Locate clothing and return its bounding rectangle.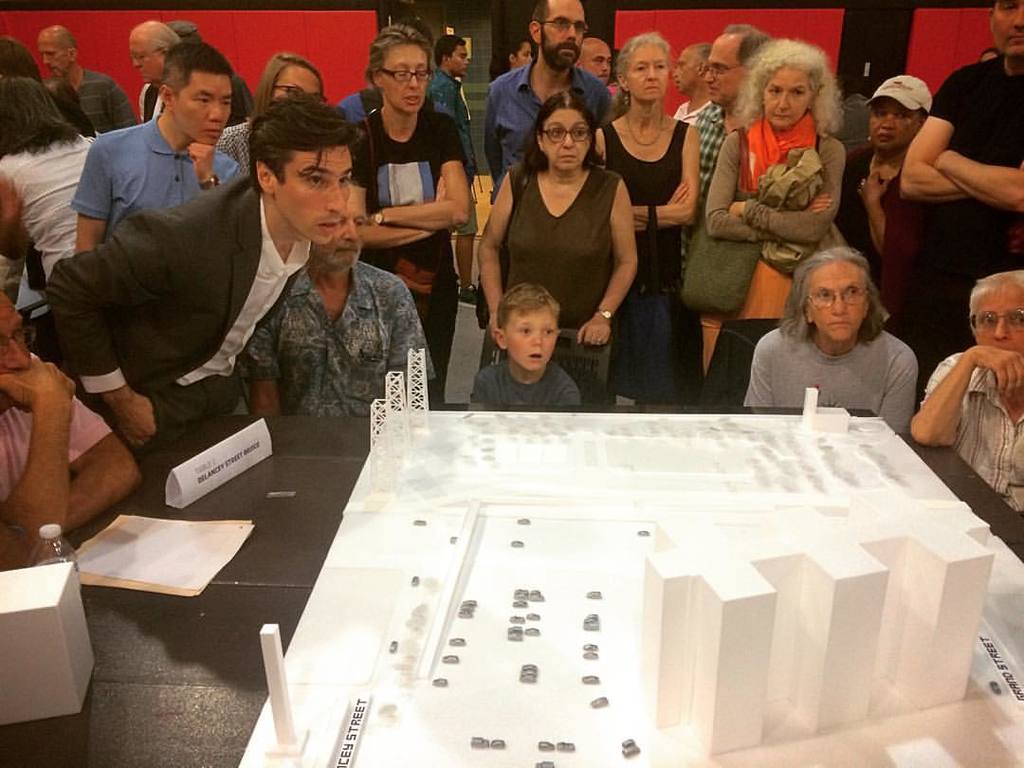
426 68 479 236.
